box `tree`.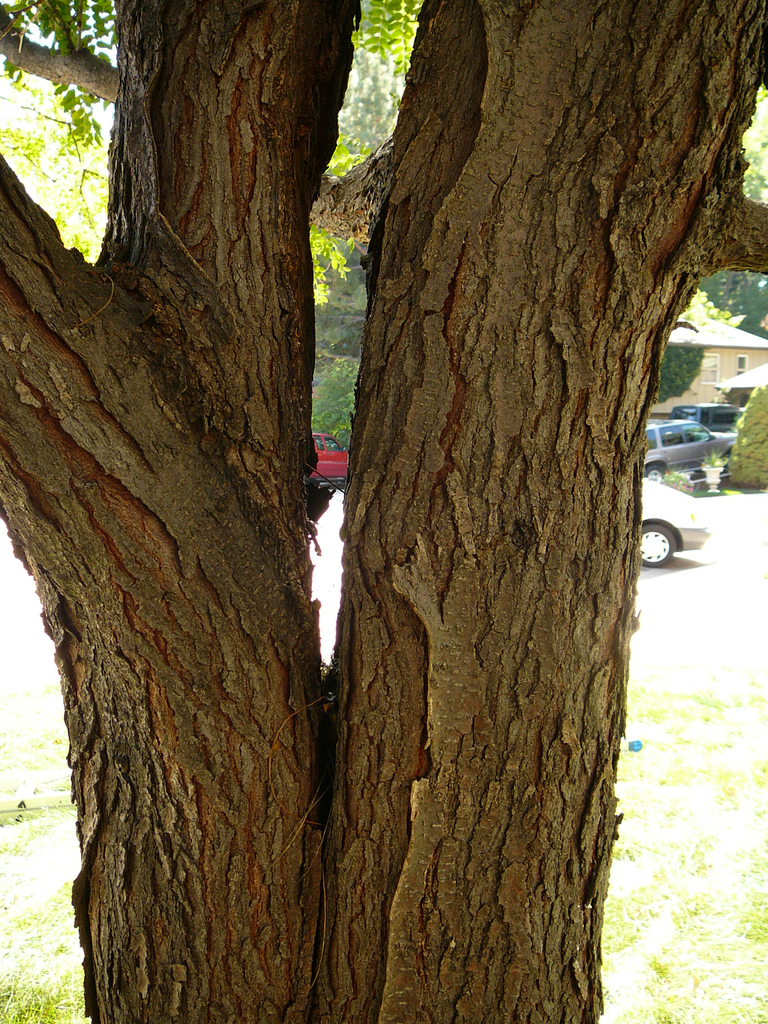
0,35,744,924.
